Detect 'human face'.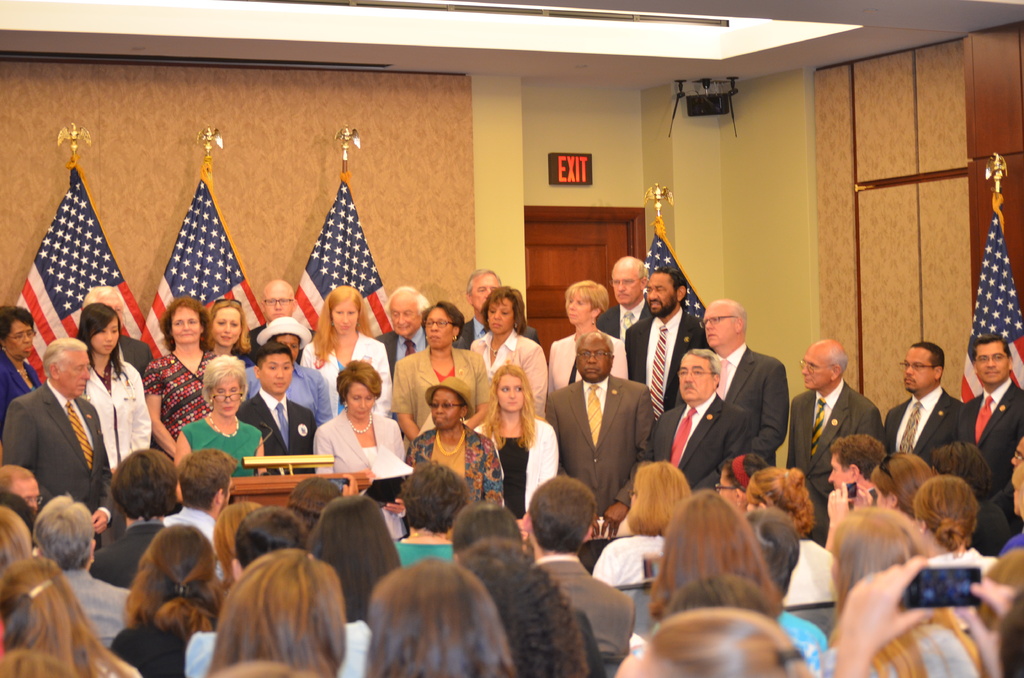
Detected at bbox(569, 294, 589, 323).
